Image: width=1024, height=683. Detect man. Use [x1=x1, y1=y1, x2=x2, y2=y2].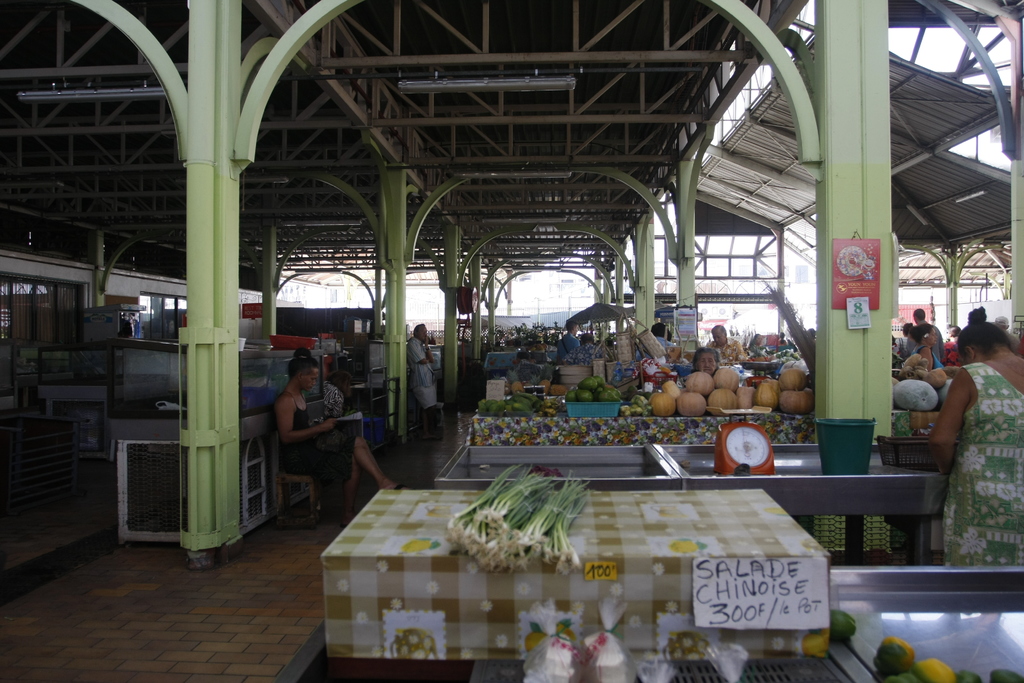
[x1=1001, y1=314, x2=1018, y2=343].
